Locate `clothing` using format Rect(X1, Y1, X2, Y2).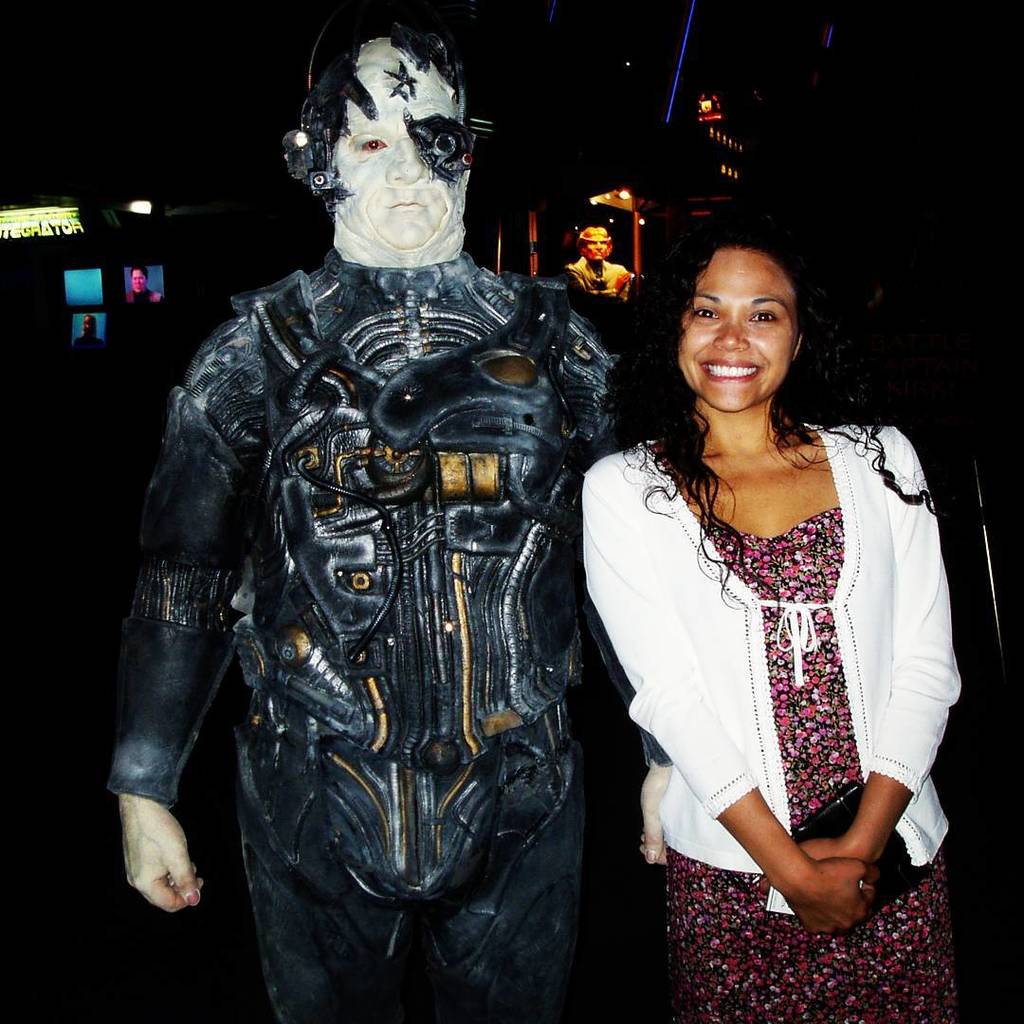
Rect(574, 383, 972, 1023).
